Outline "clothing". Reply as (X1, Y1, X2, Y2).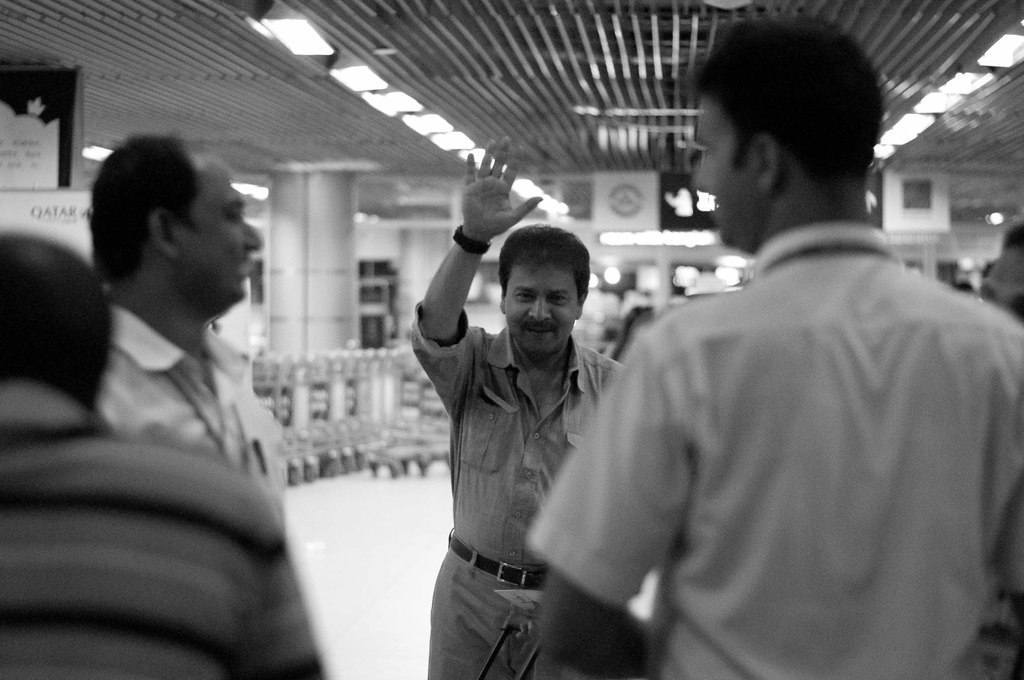
(523, 222, 1023, 679).
